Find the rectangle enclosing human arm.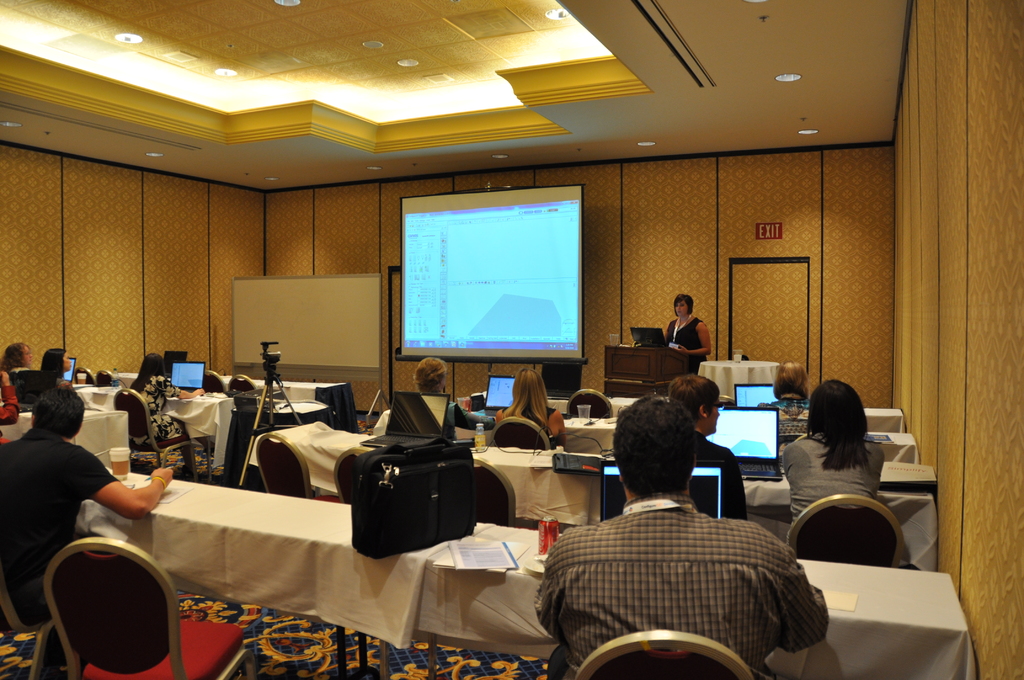
[664, 318, 714, 358].
